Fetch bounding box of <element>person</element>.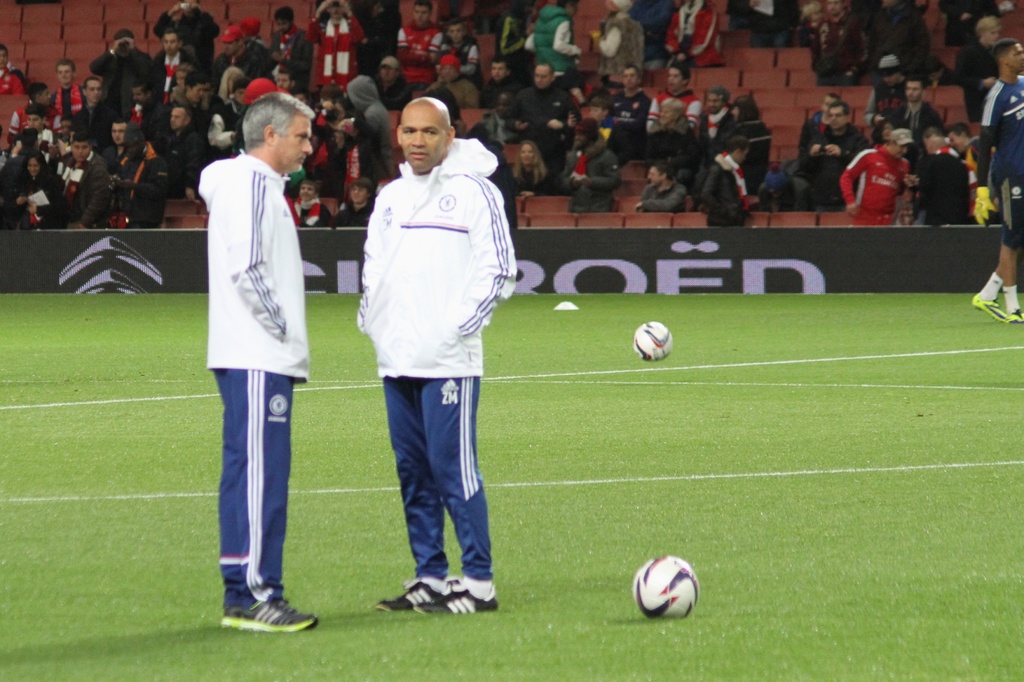
Bbox: left=345, top=98, right=522, bottom=623.
